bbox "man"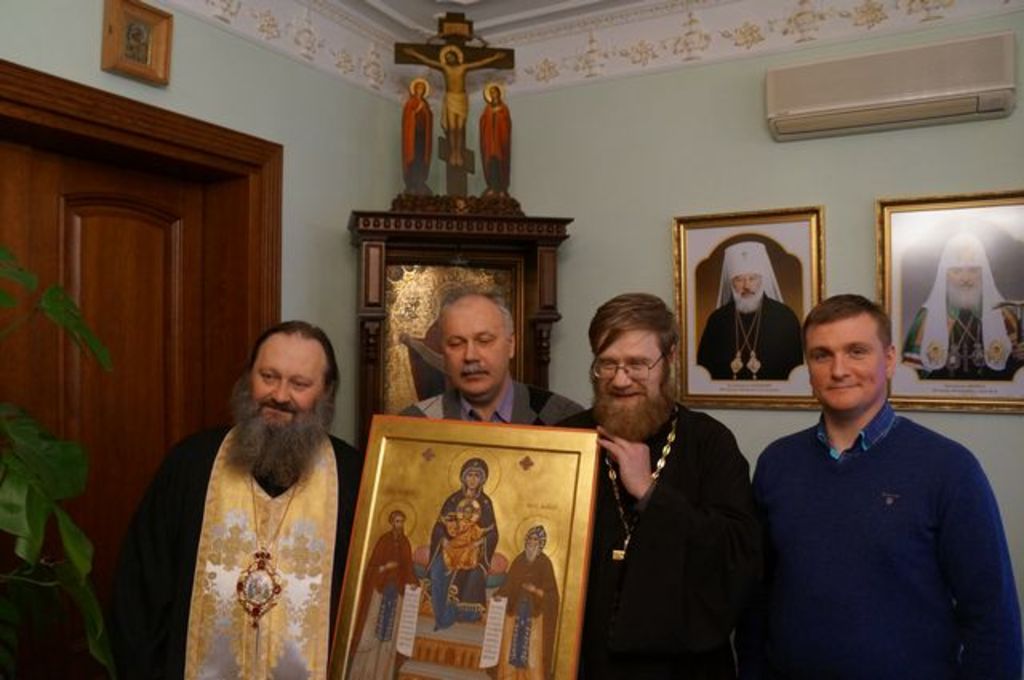
<box>742,282,1022,678</box>
